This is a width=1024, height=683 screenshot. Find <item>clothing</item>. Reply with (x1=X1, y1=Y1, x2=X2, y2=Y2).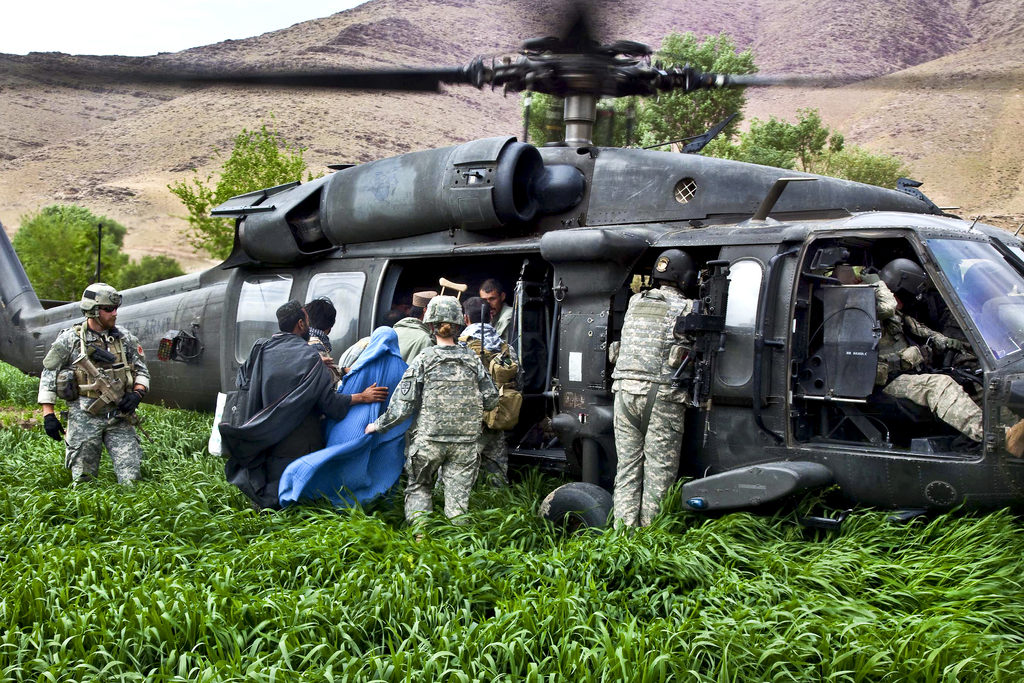
(x1=607, y1=285, x2=700, y2=525).
